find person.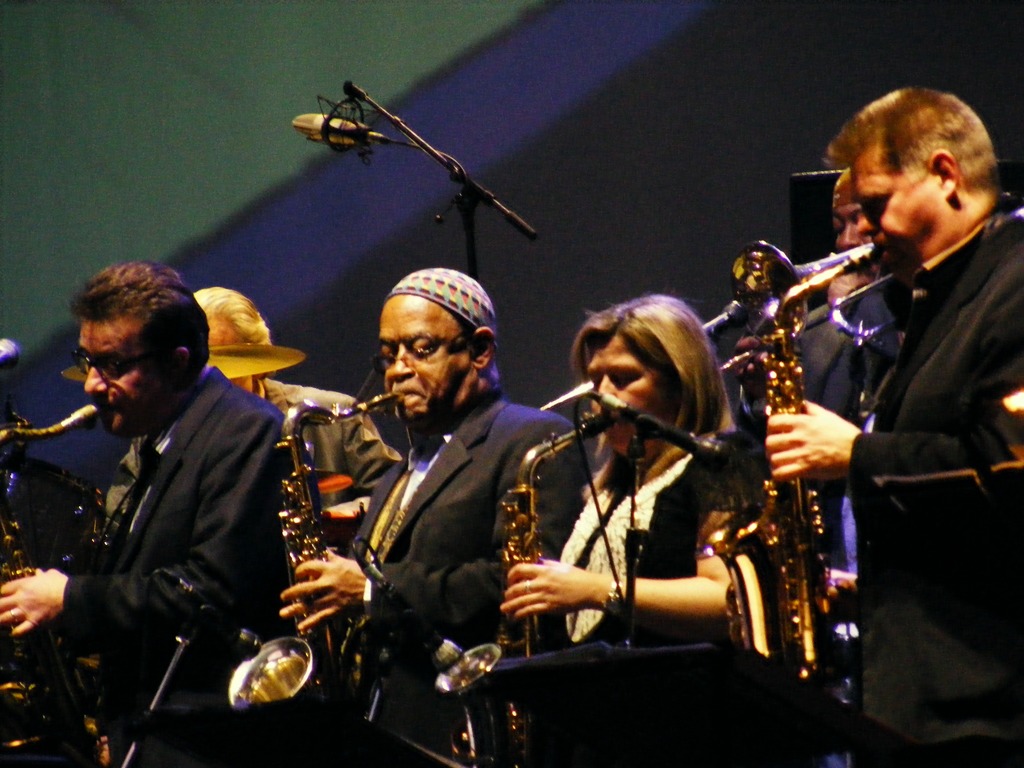
pyautogui.locateOnScreen(190, 283, 397, 556).
